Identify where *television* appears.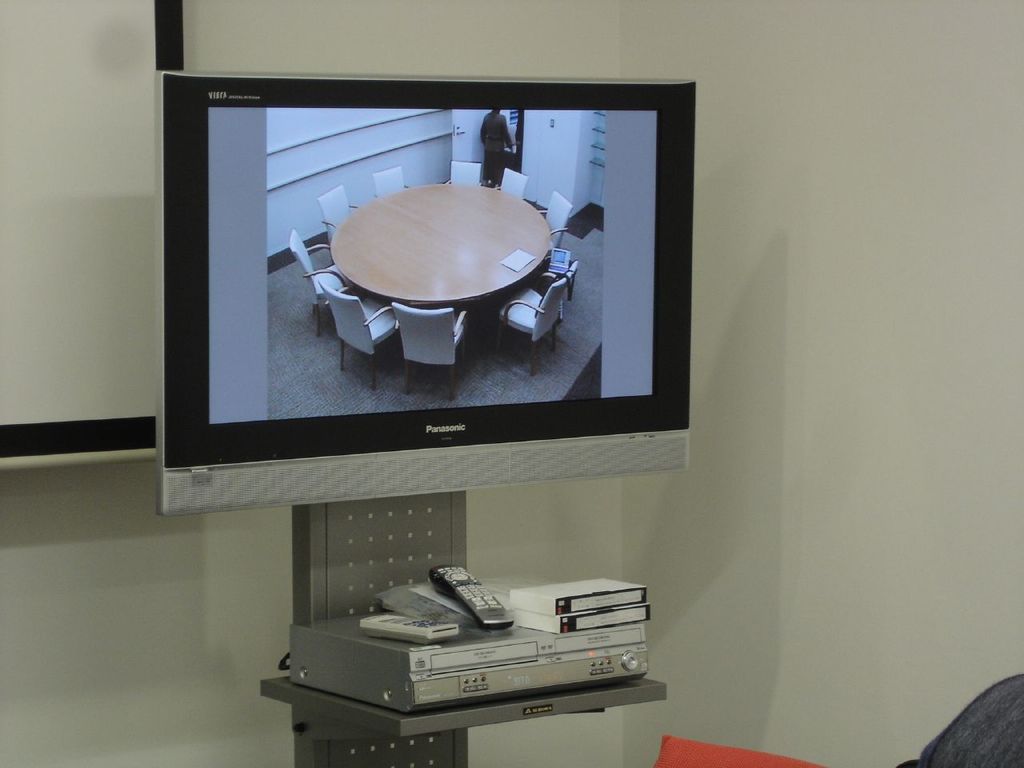
Appears at pyautogui.locateOnScreen(154, 69, 695, 515).
